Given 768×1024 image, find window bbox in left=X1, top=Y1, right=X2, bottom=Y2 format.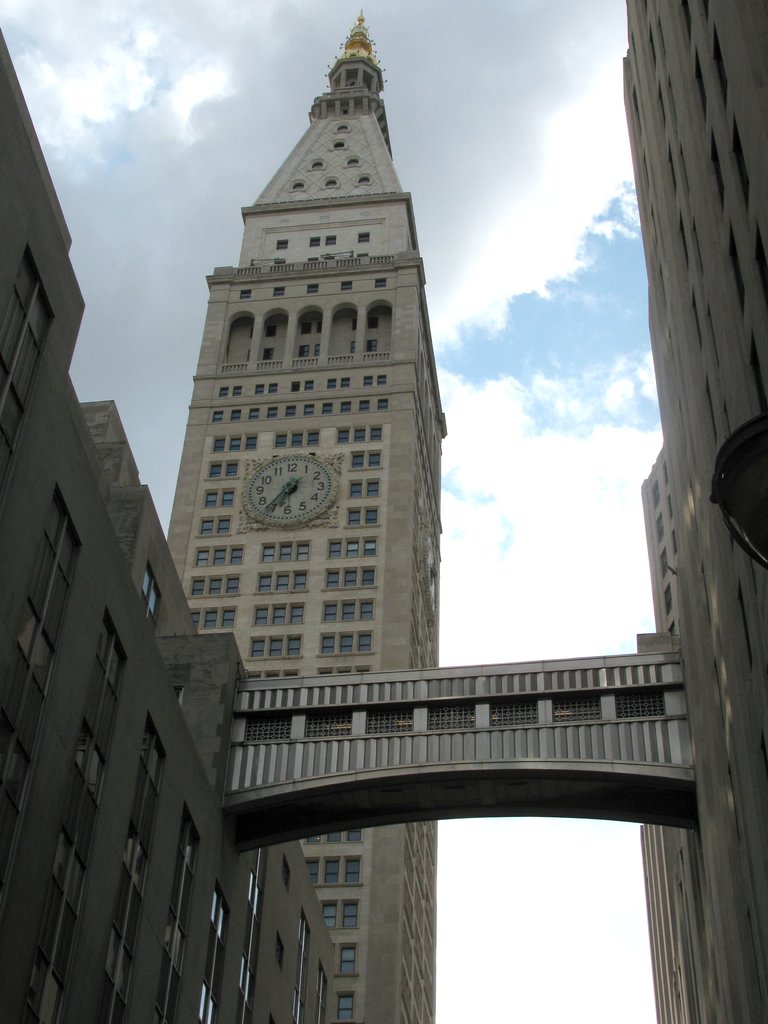
left=32, top=877, right=83, bottom=986.
